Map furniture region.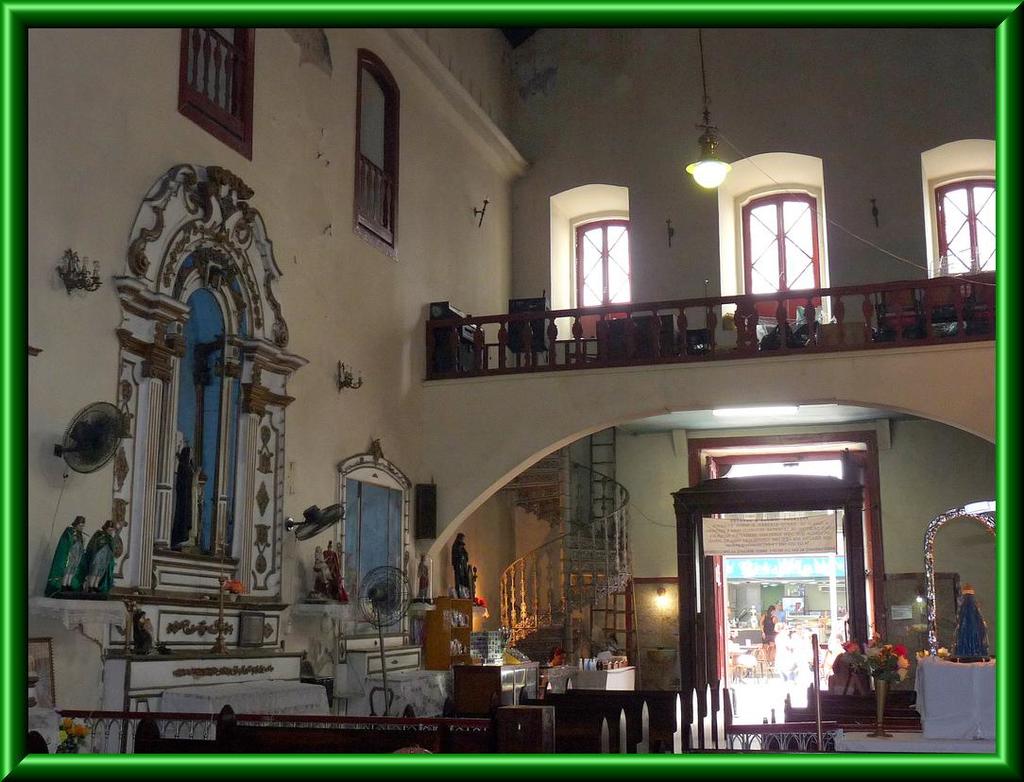
Mapped to [left=873, top=281, right=929, bottom=338].
